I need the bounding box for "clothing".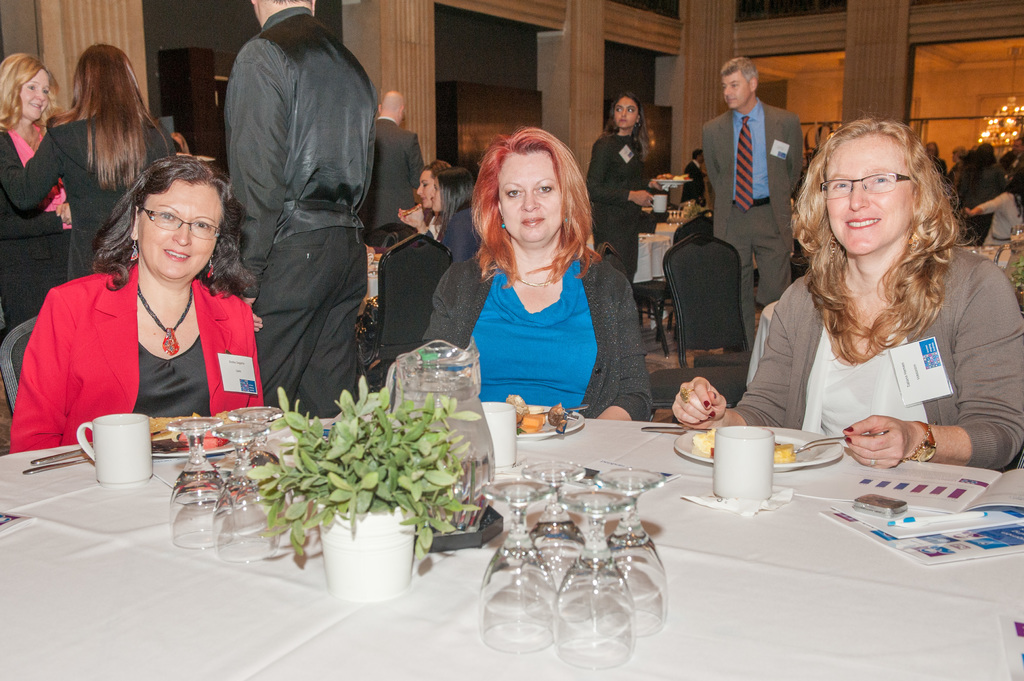
Here it is: [x1=678, y1=166, x2=703, y2=212].
